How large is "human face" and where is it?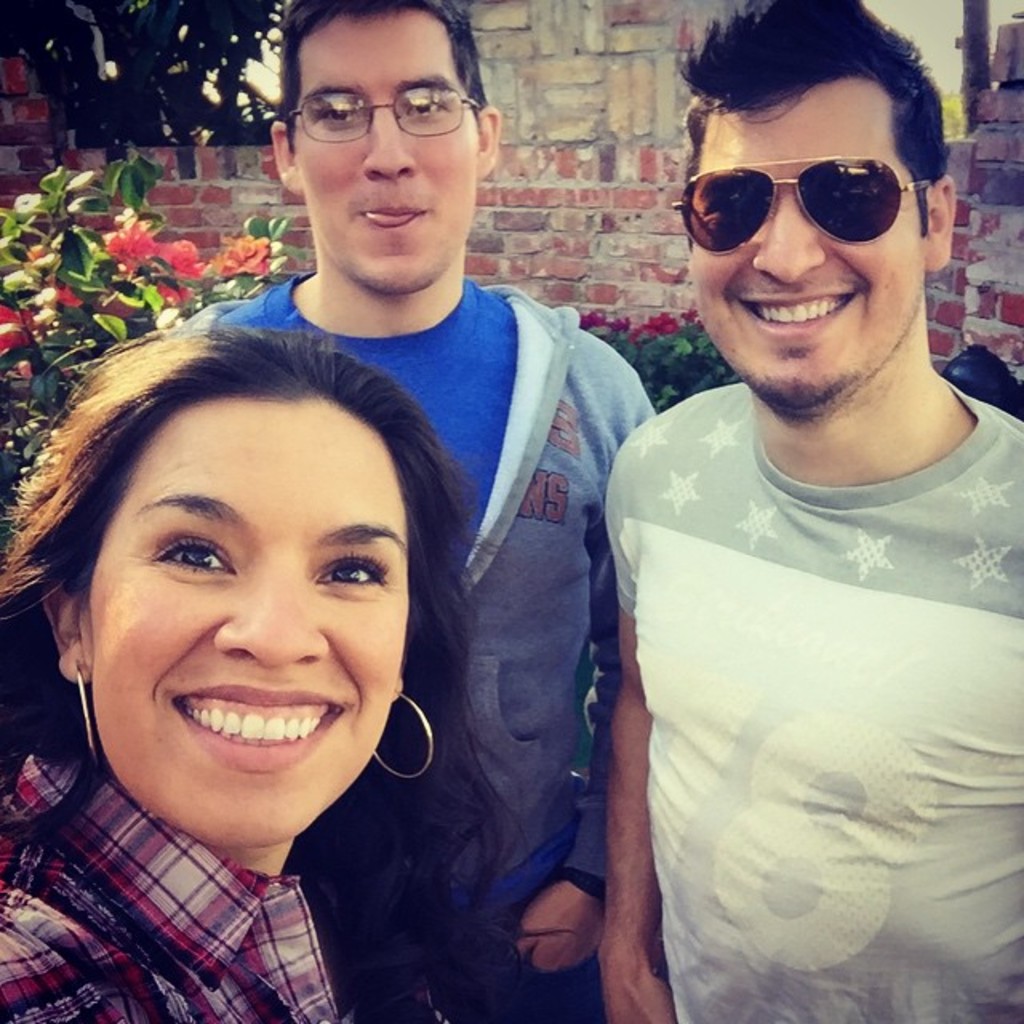
Bounding box: select_region(686, 83, 926, 403).
